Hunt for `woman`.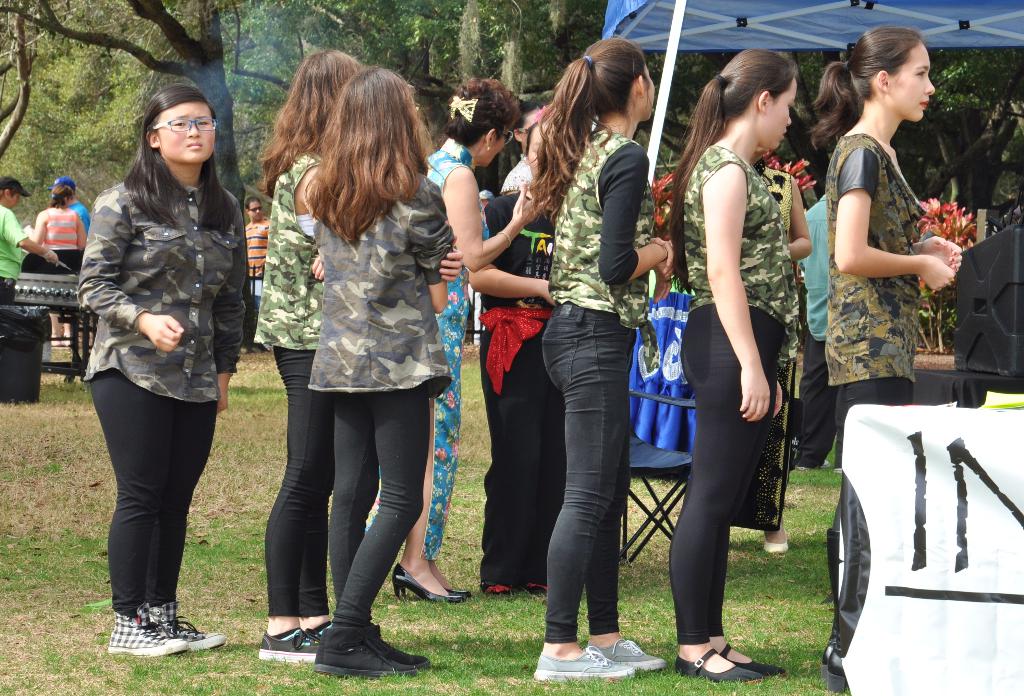
Hunted down at [27,183,93,278].
